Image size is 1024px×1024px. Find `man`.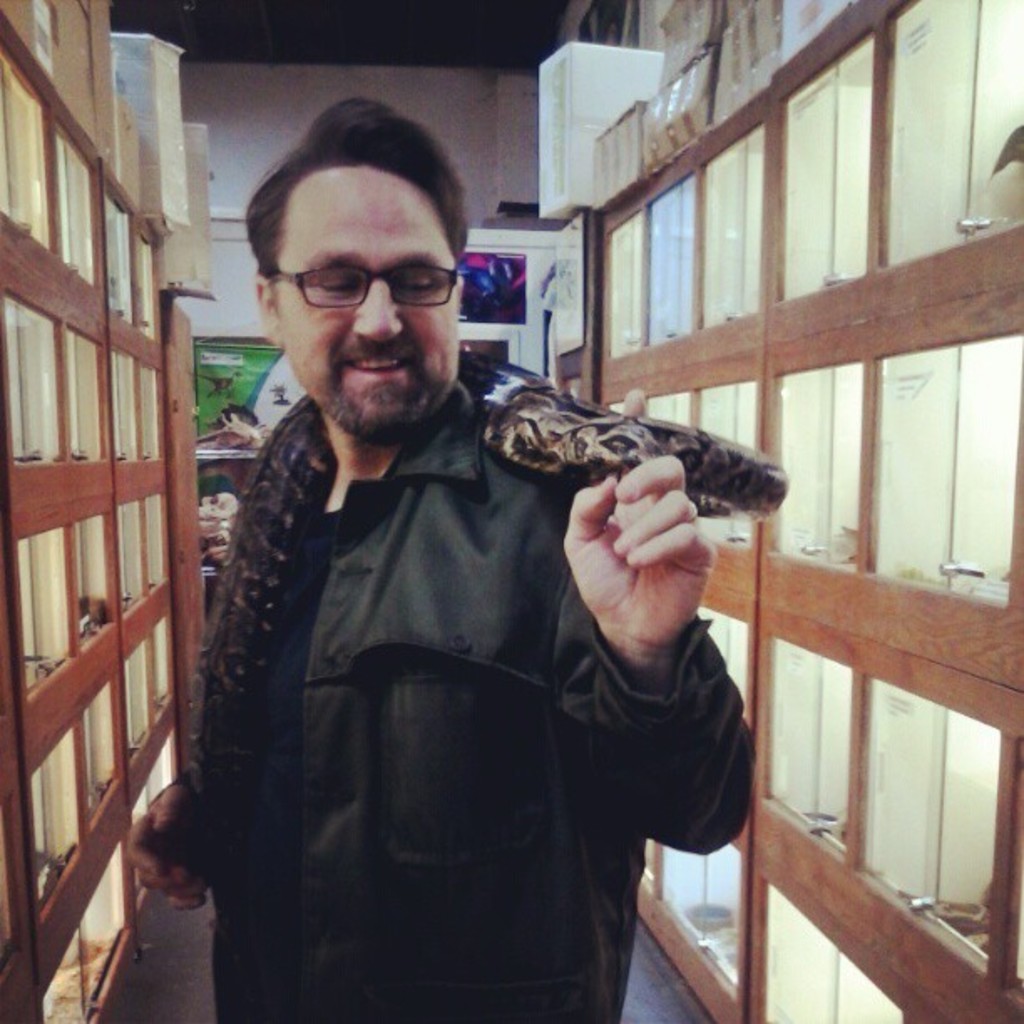
region(125, 94, 773, 1022).
